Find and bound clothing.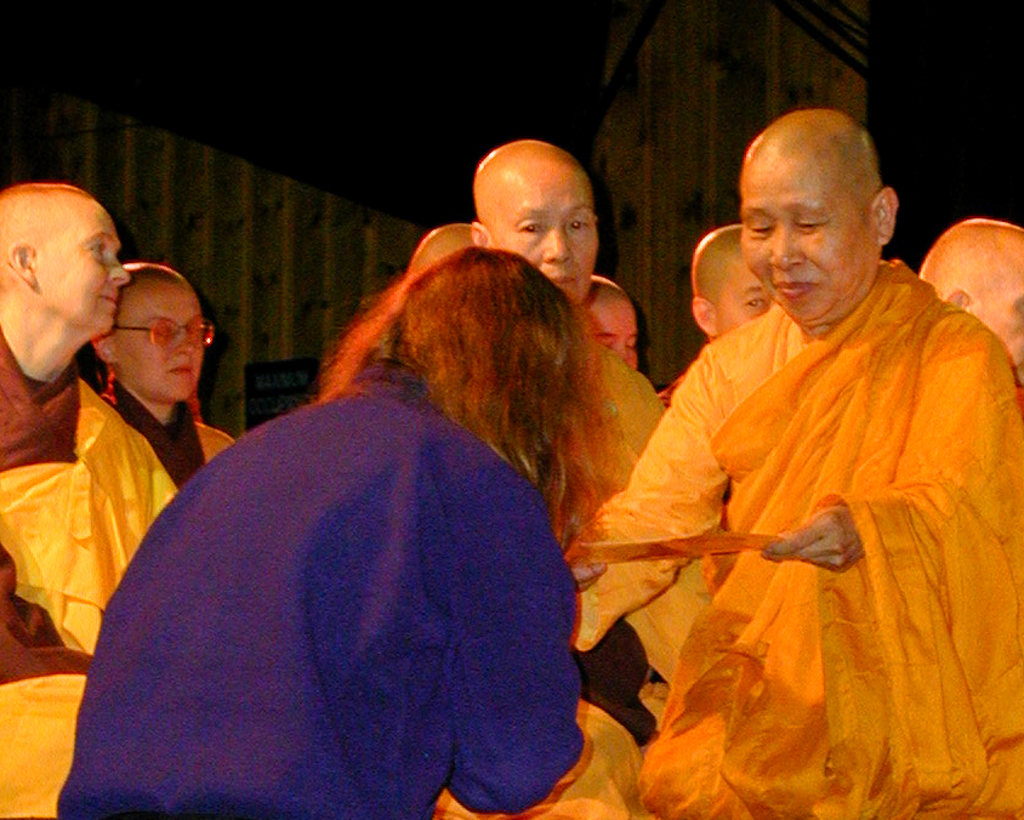
Bound: [left=47, top=366, right=625, bottom=819].
